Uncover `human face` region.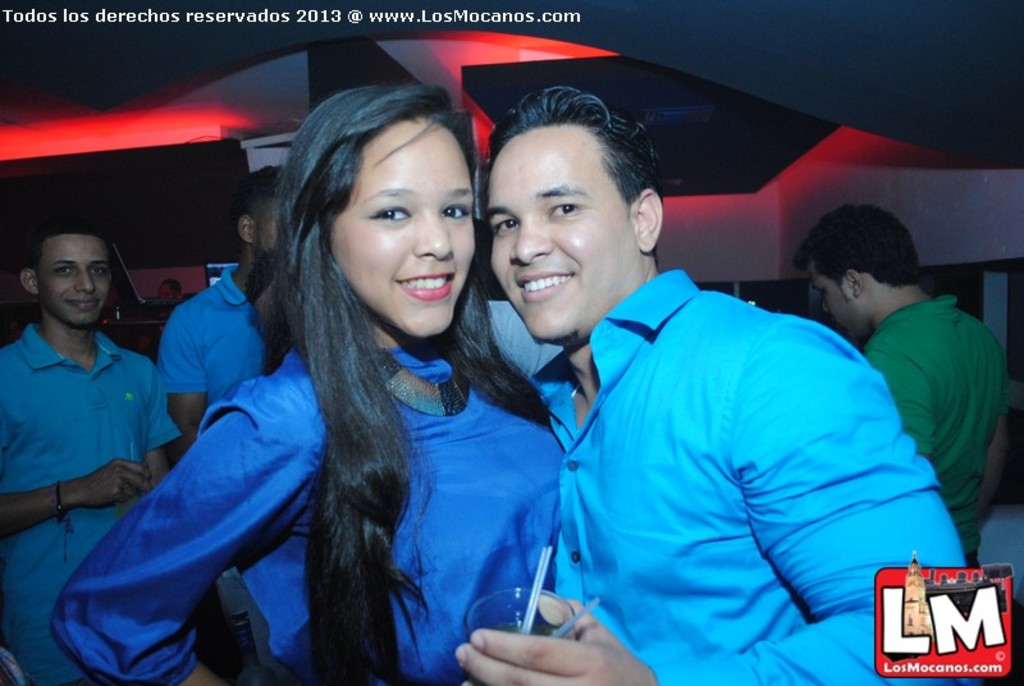
Uncovered: x1=37 y1=234 x2=114 y2=325.
